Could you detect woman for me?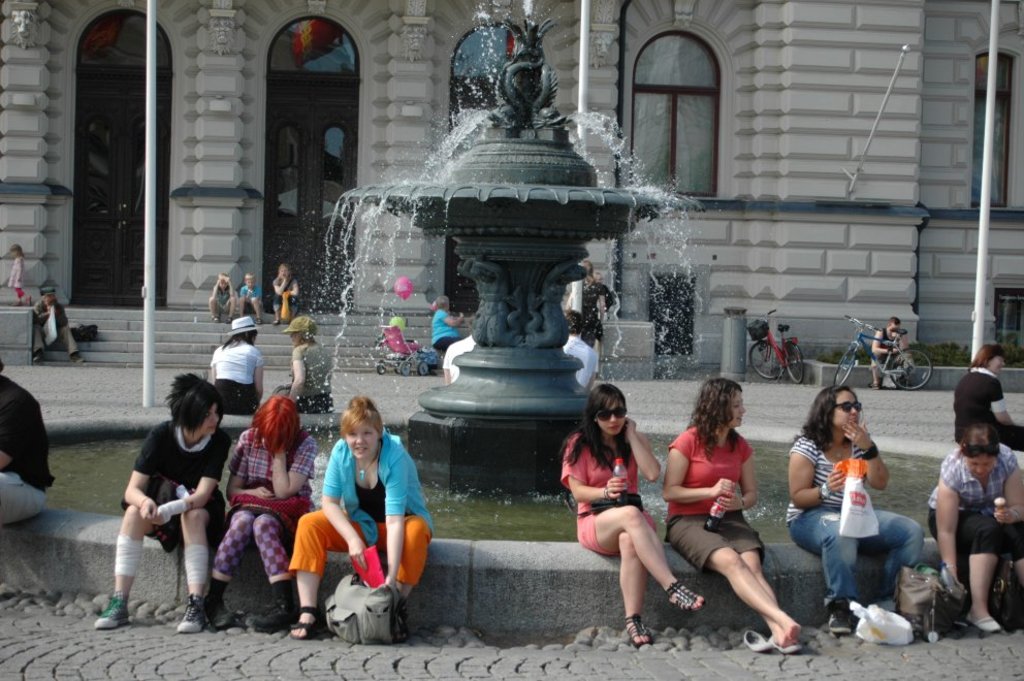
Detection result: BBox(200, 393, 315, 629).
